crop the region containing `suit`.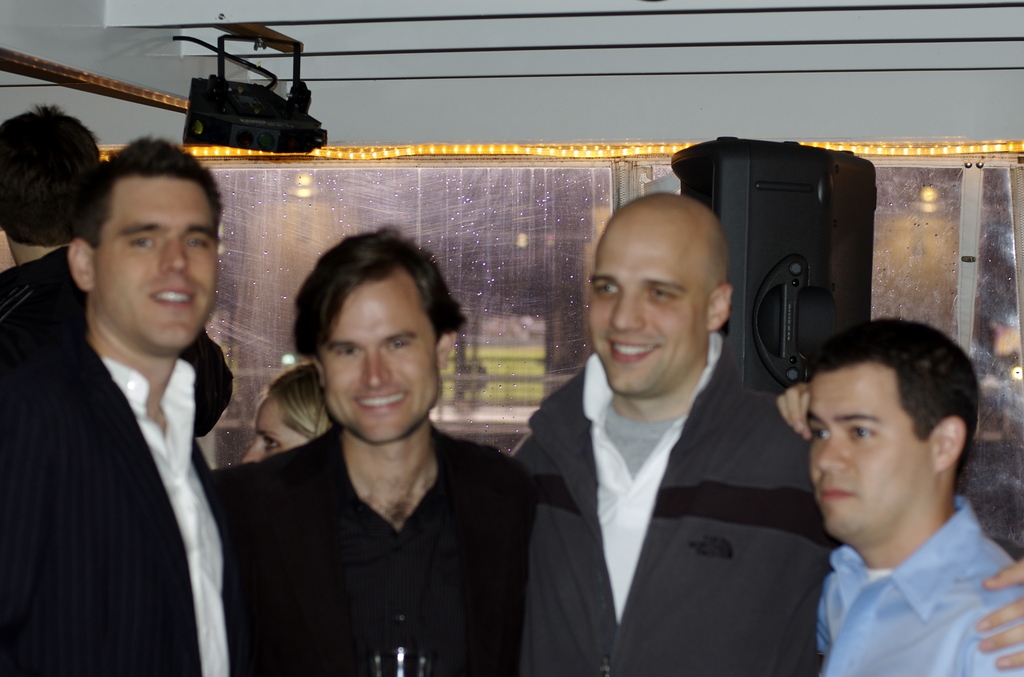
Crop region: rect(1, 330, 245, 676).
